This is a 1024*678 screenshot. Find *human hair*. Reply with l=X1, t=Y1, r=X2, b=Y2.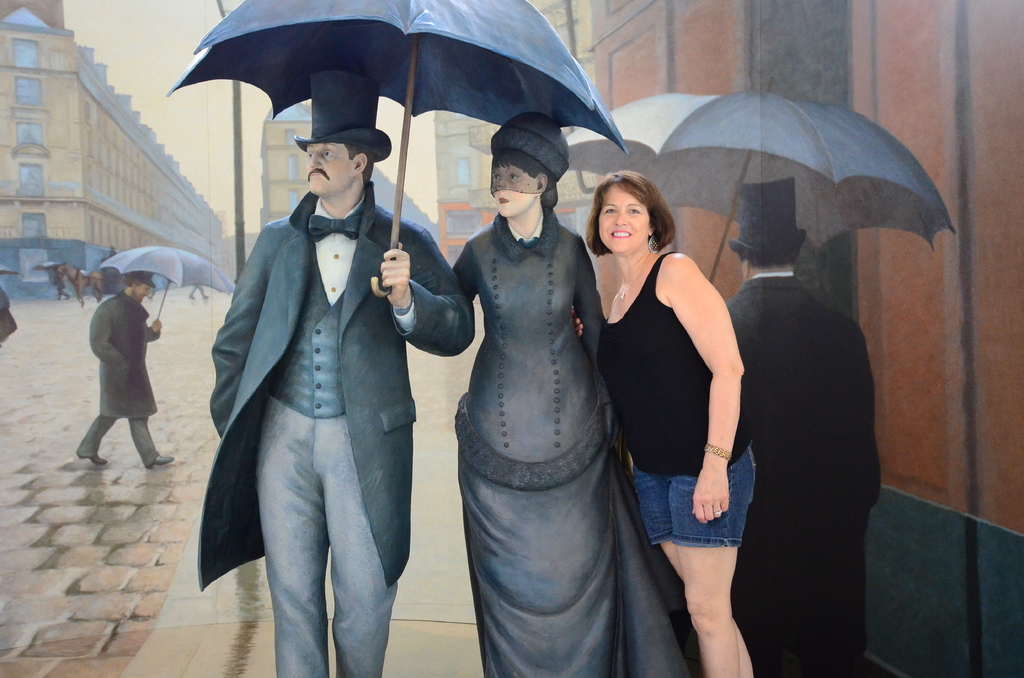
l=585, t=170, r=676, b=256.
